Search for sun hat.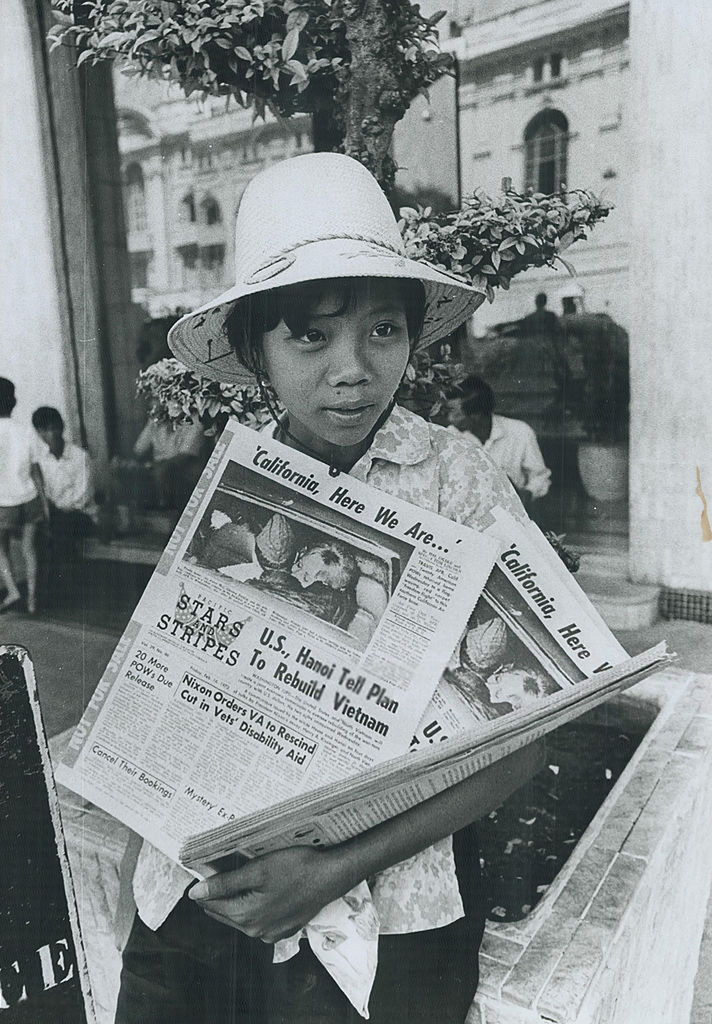
Found at [161, 149, 492, 473].
